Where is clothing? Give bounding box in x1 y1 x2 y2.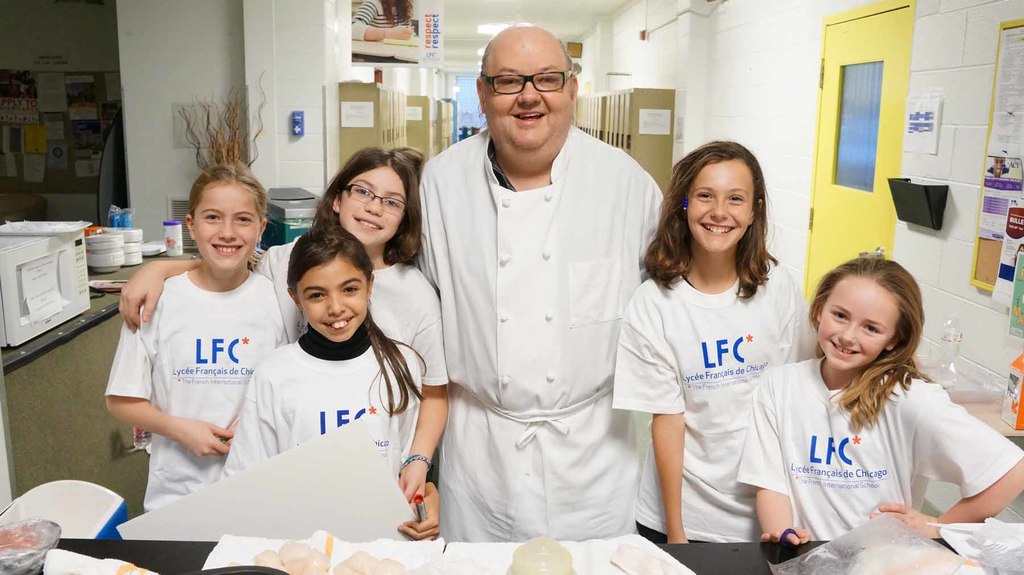
102 263 285 517.
